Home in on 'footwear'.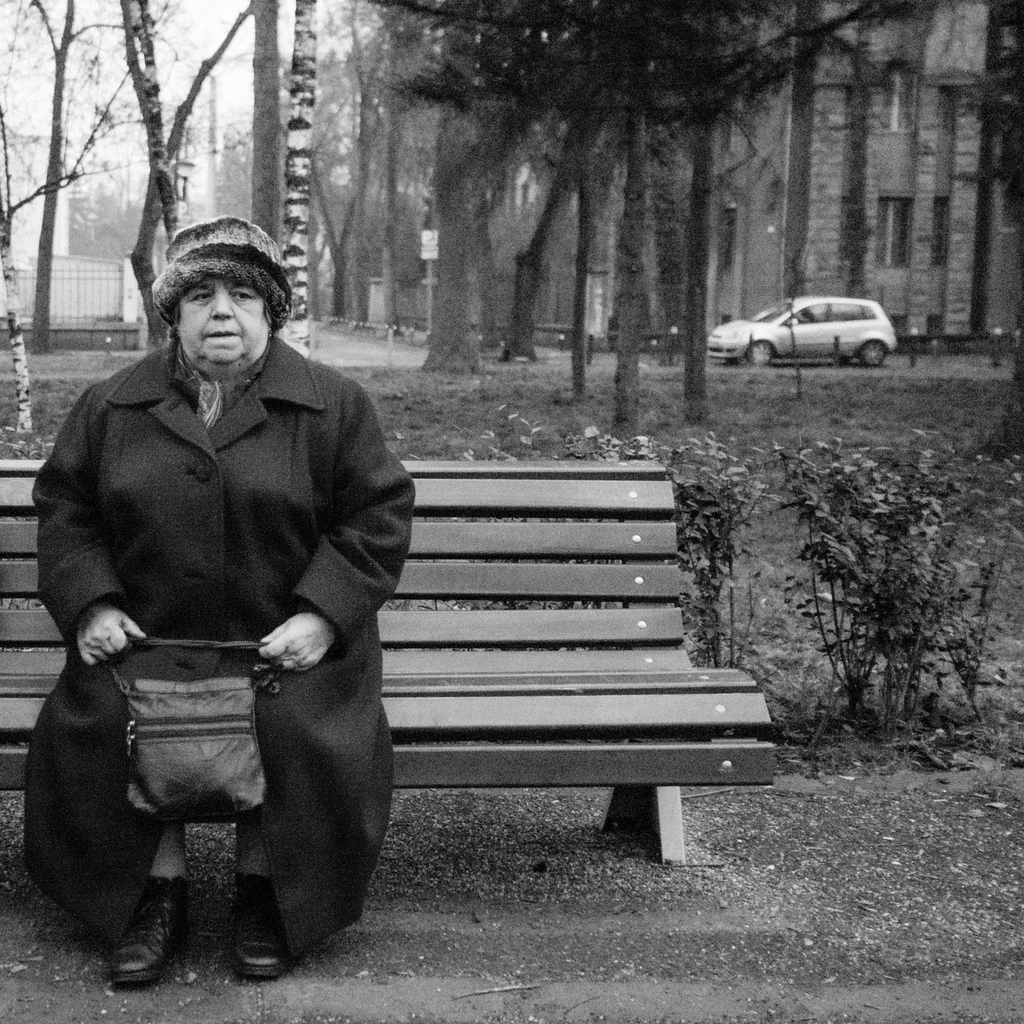
Homed in at l=97, t=867, r=200, b=982.
